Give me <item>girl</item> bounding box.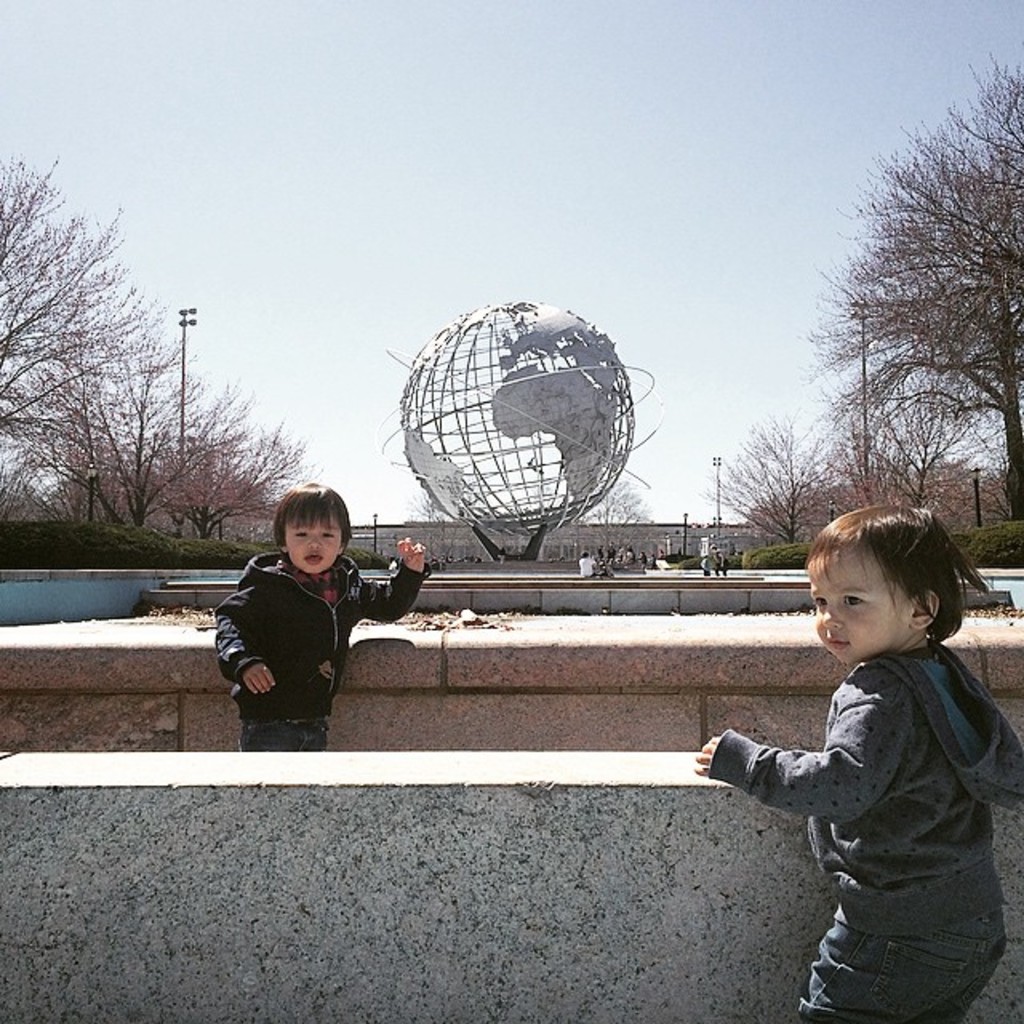
region(213, 483, 430, 747).
